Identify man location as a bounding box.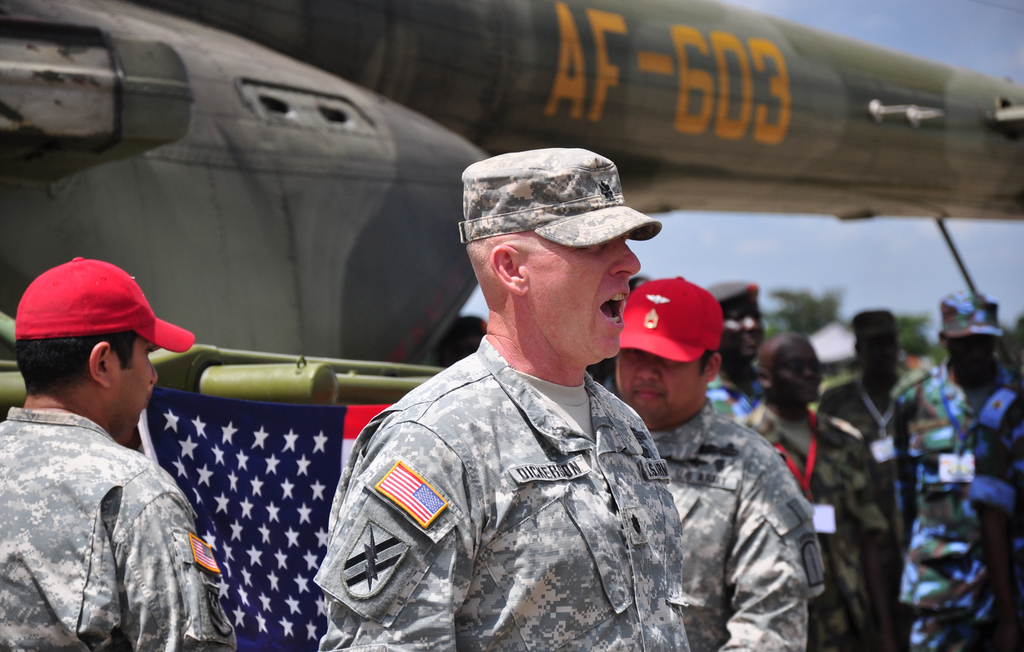
l=892, t=294, r=1023, b=651.
